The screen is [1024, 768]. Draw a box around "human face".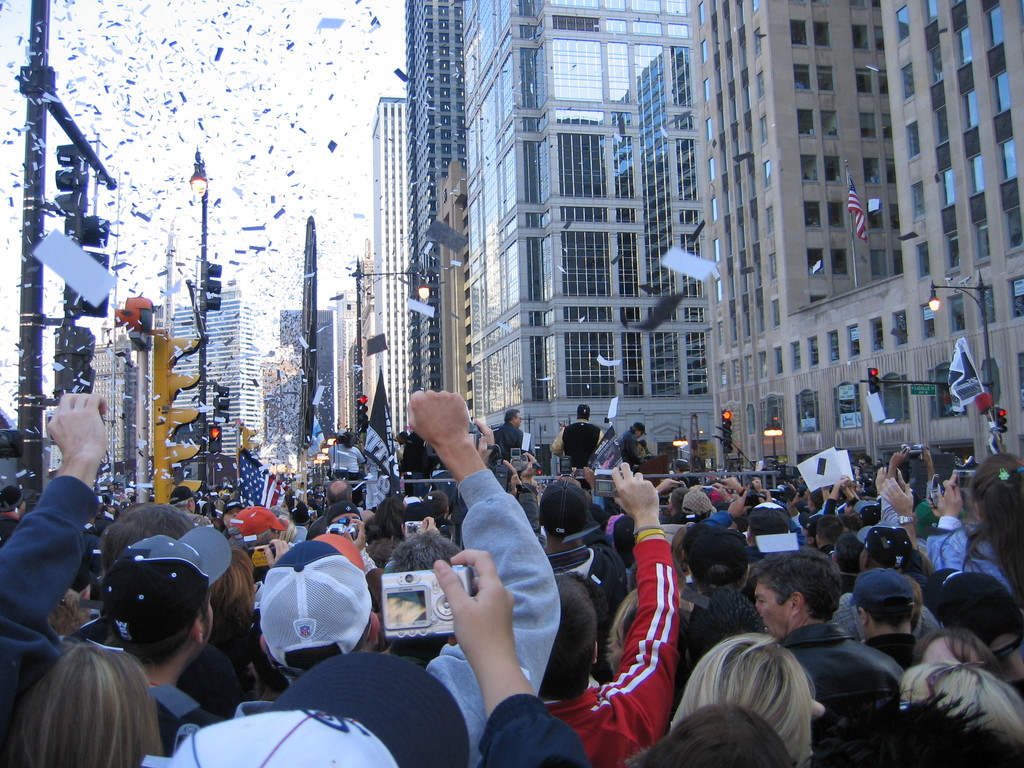
Rect(753, 577, 793, 638).
